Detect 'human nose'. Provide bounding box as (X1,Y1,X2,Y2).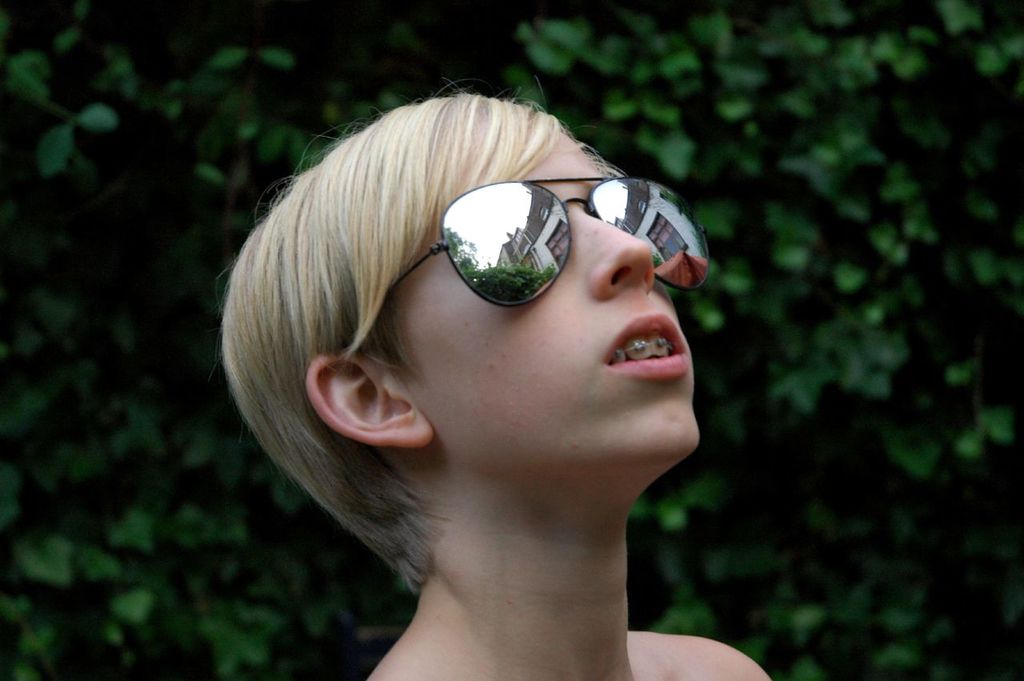
(570,210,654,301).
